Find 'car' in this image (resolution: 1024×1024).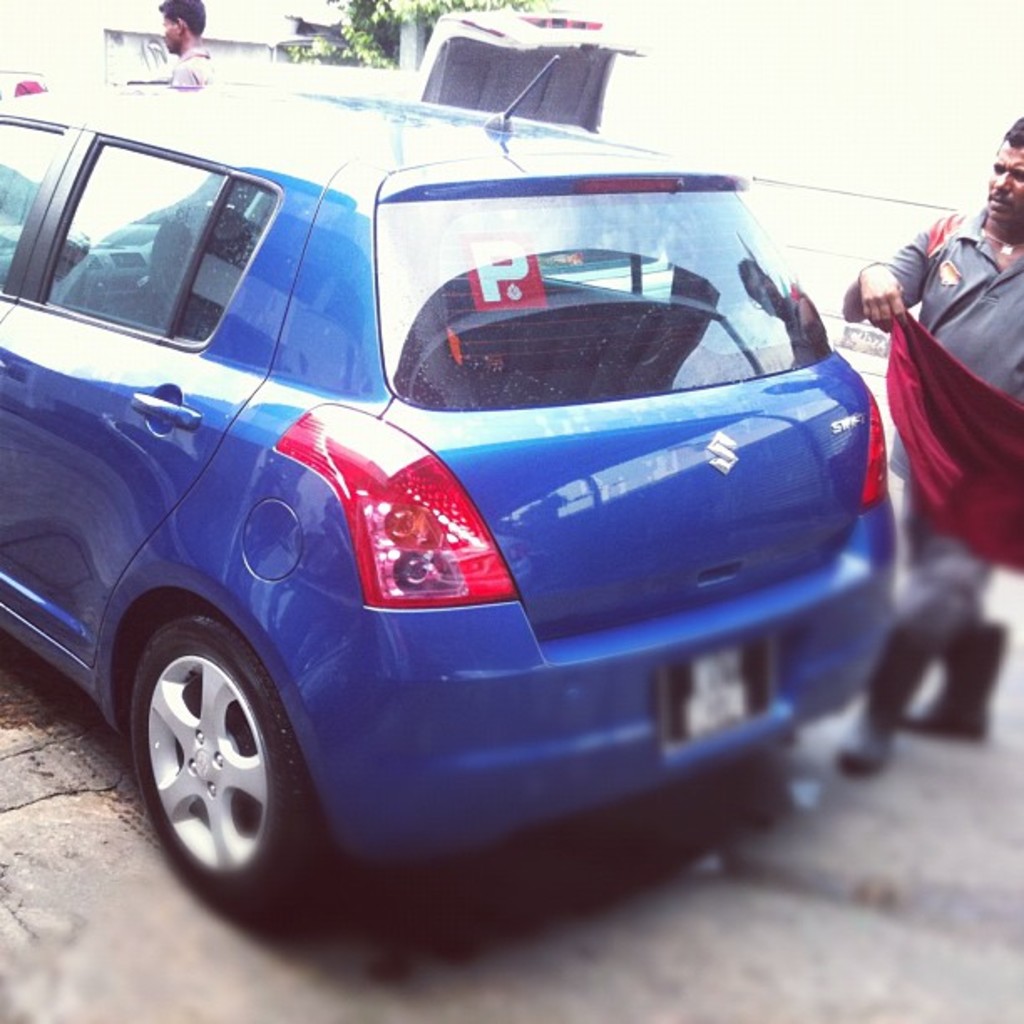
bbox(2, 69, 925, 947).
